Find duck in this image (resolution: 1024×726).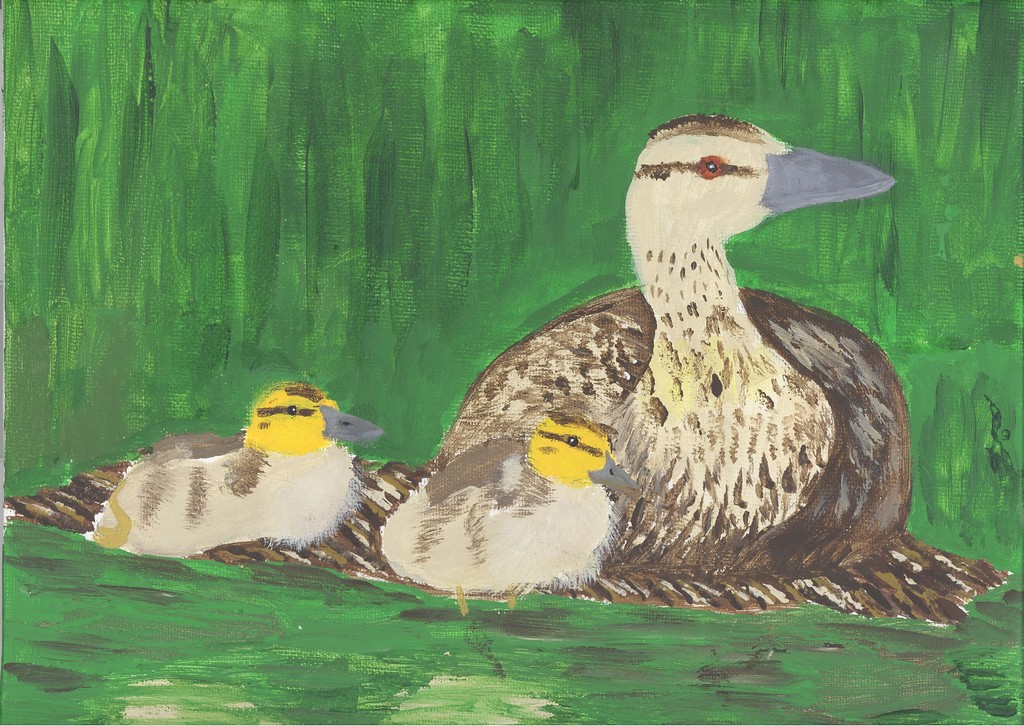
[left=8, top=384, right=385, bottom=565].
